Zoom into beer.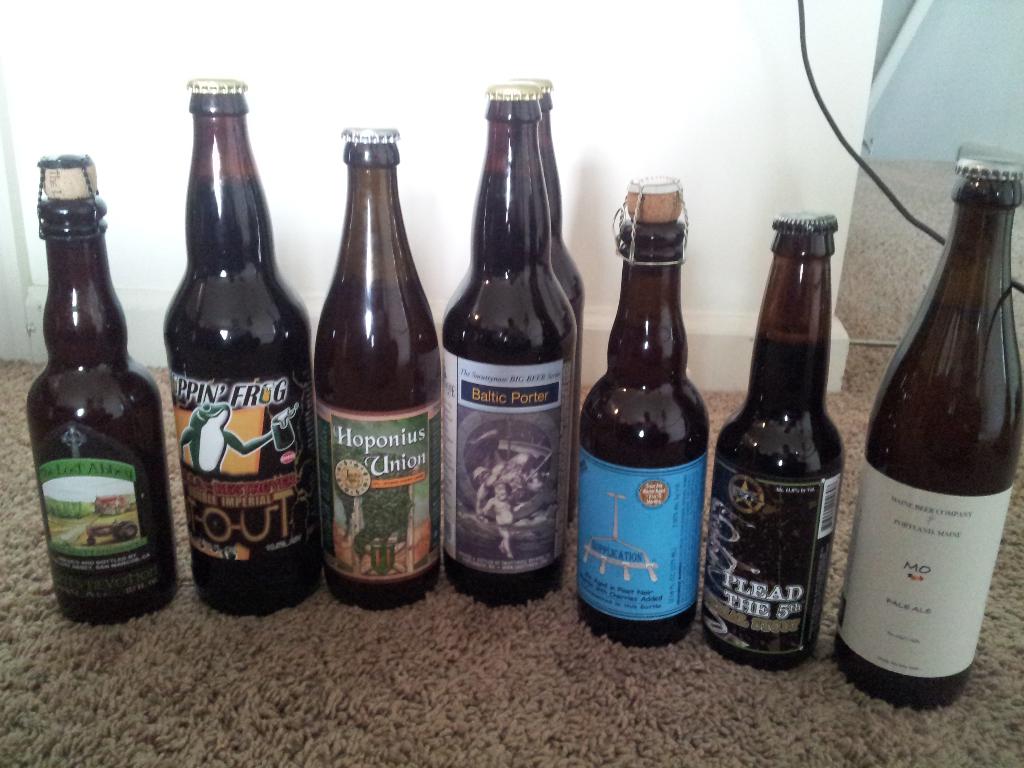
Zoom target: [x1=712, y1=202, x2=846, y2=666].
